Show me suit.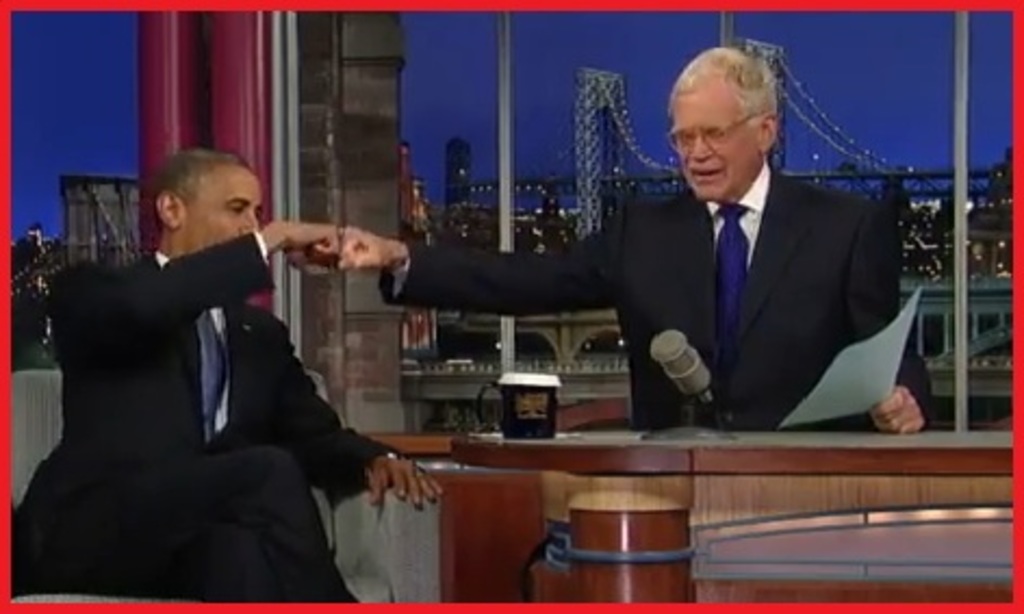
suit is here: {"x1": 380, "y1": 158, "x2": 933, "y2": 427}.
